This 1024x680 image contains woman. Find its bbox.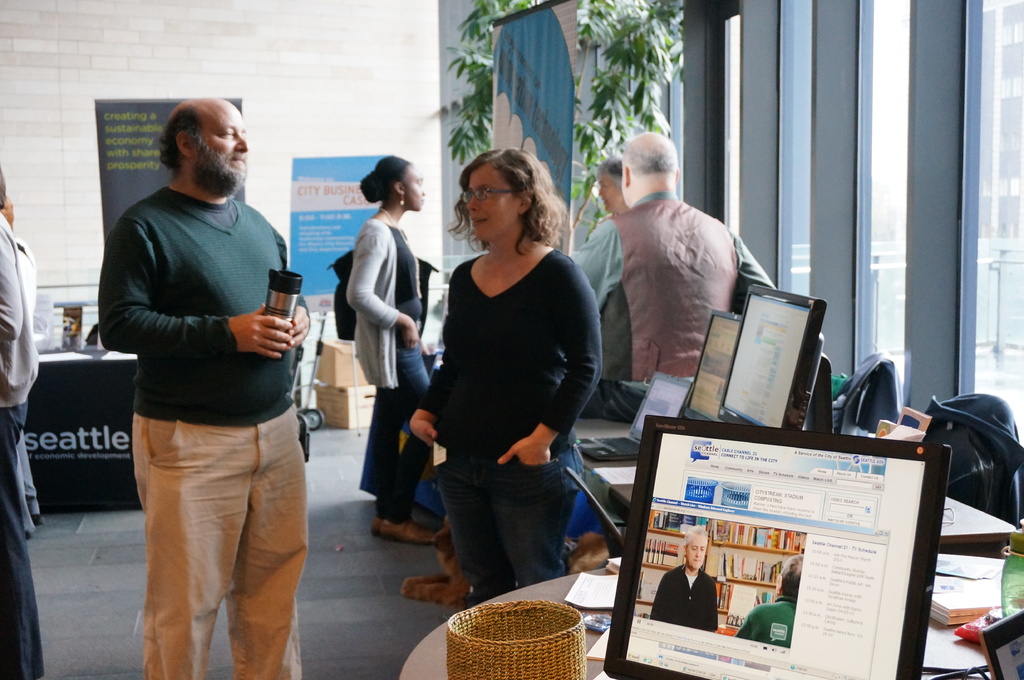
(left=406, top=140, right=606, bottom=618).
